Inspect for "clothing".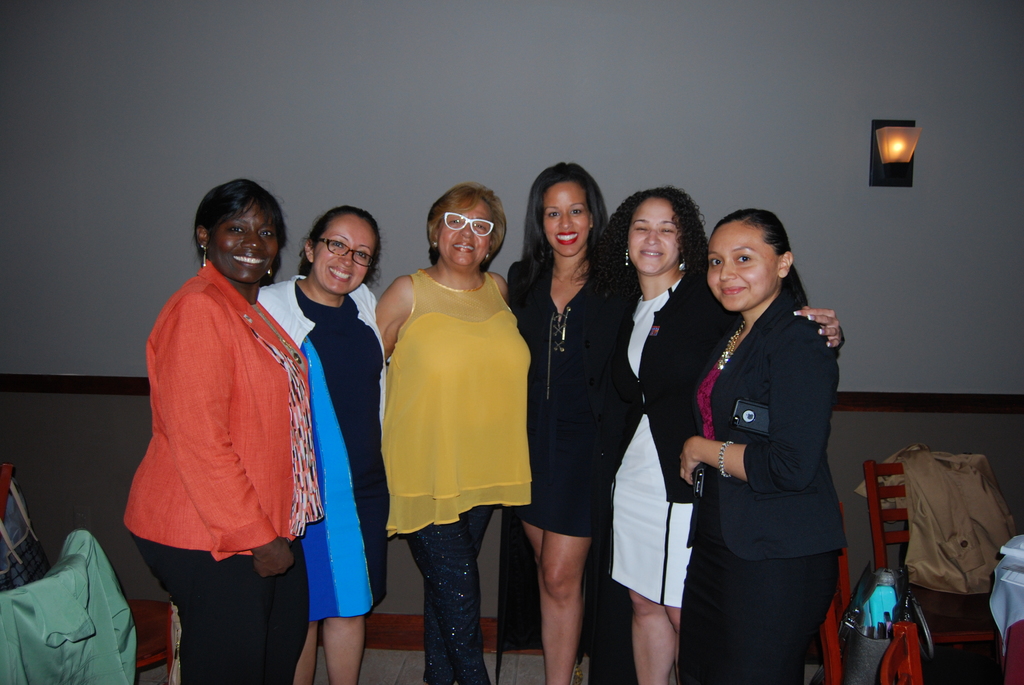
Inspection: (left=248, top=271, right=387, bottom=611).
